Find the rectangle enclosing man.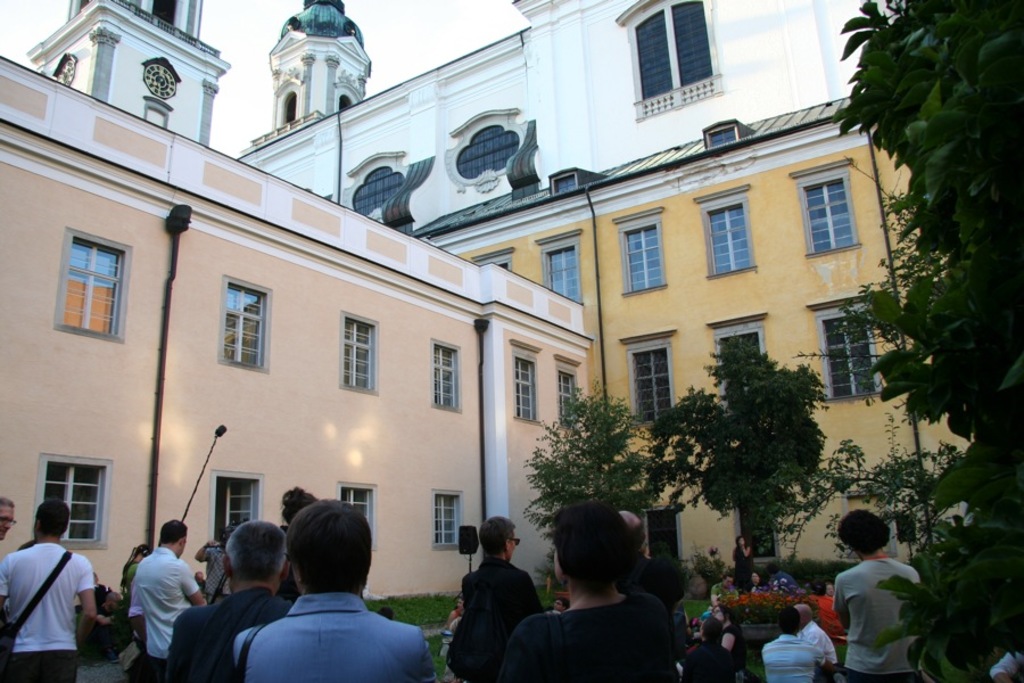
(158,518,292,682).
